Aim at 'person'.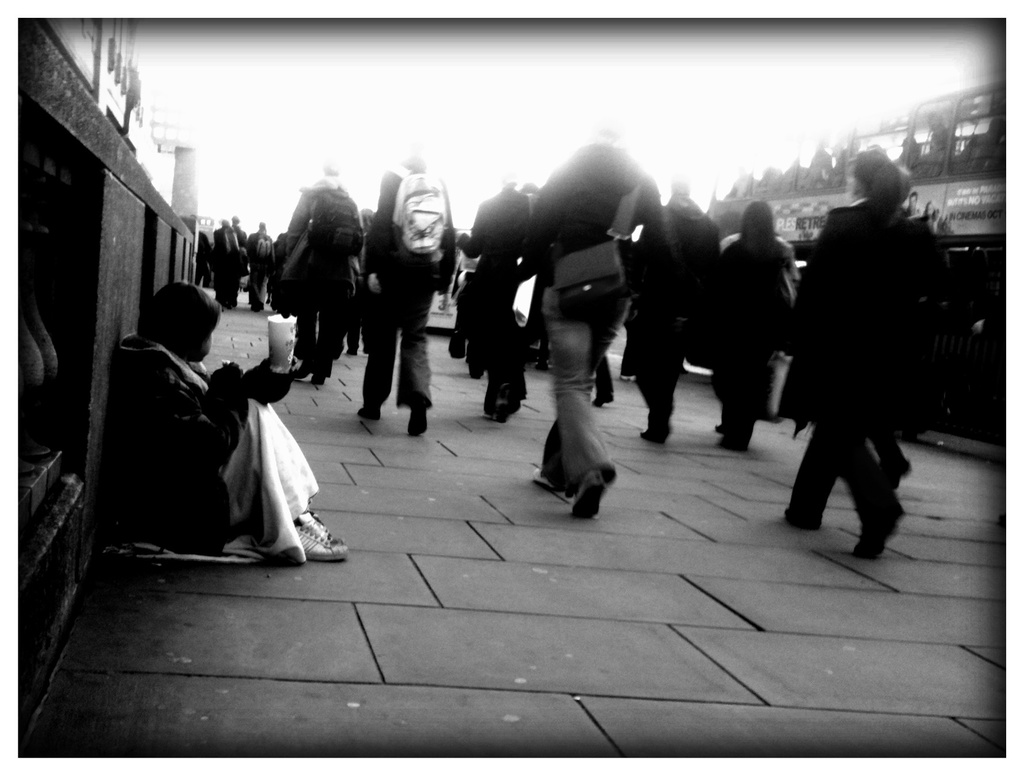
Aimed at select_region(371, 150, 460, 436).
